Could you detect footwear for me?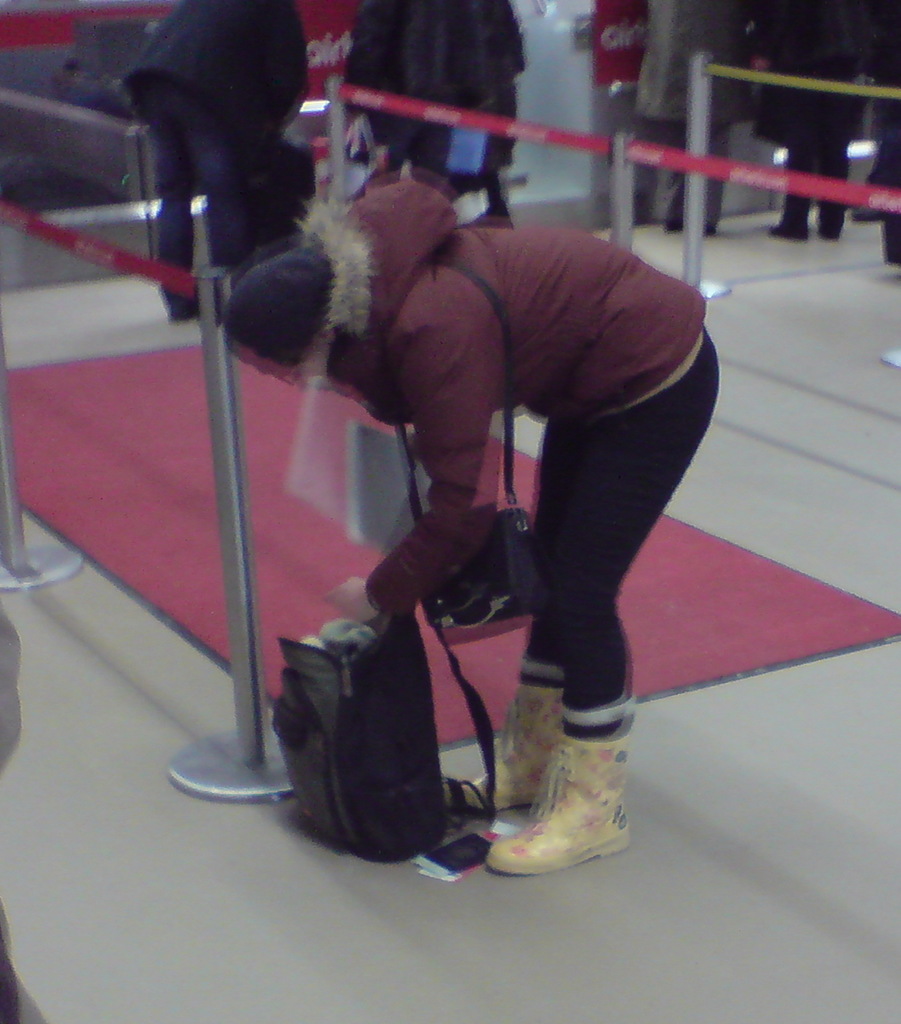
Detection result: [left=767, top=219, right=806, bottom=247].
